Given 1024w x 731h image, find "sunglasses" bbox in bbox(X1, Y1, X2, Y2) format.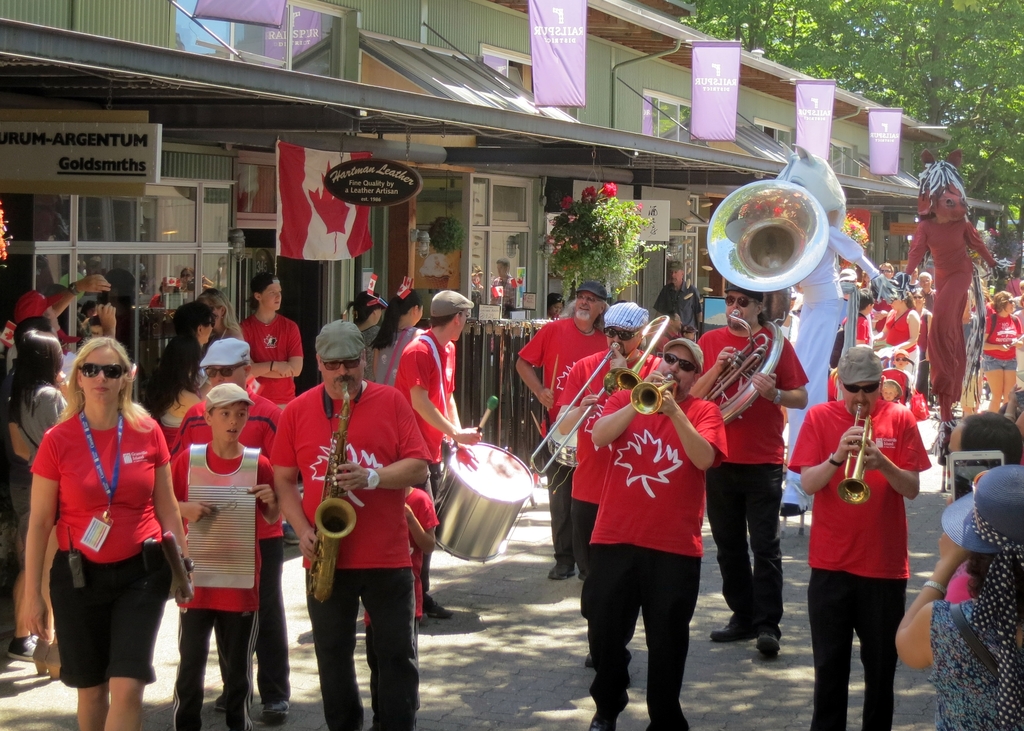
bbox(202, 364, 244, 380).
